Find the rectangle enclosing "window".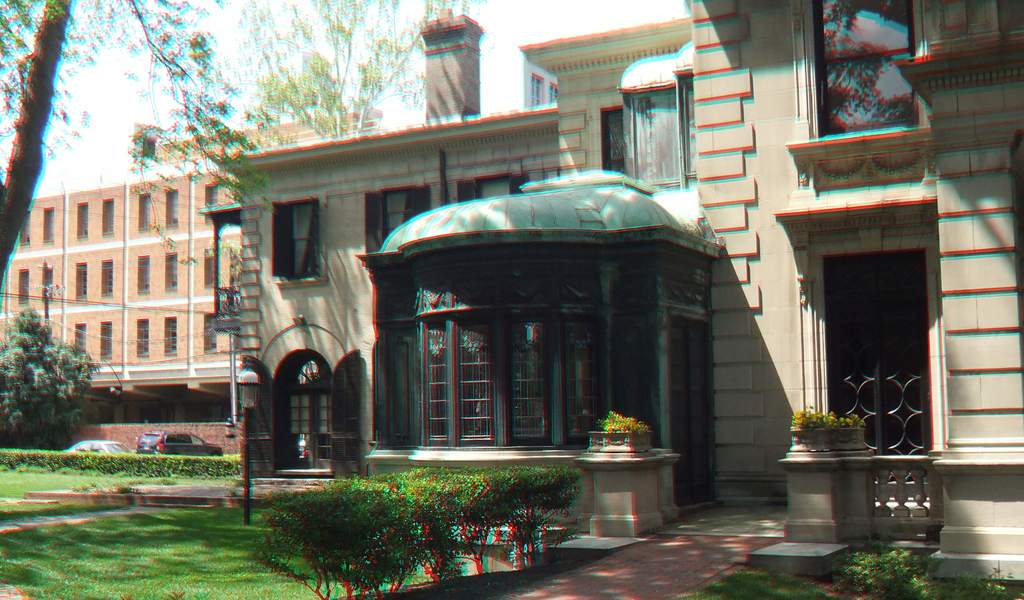
x1=683 y1=82 x2=703 y2=177.
